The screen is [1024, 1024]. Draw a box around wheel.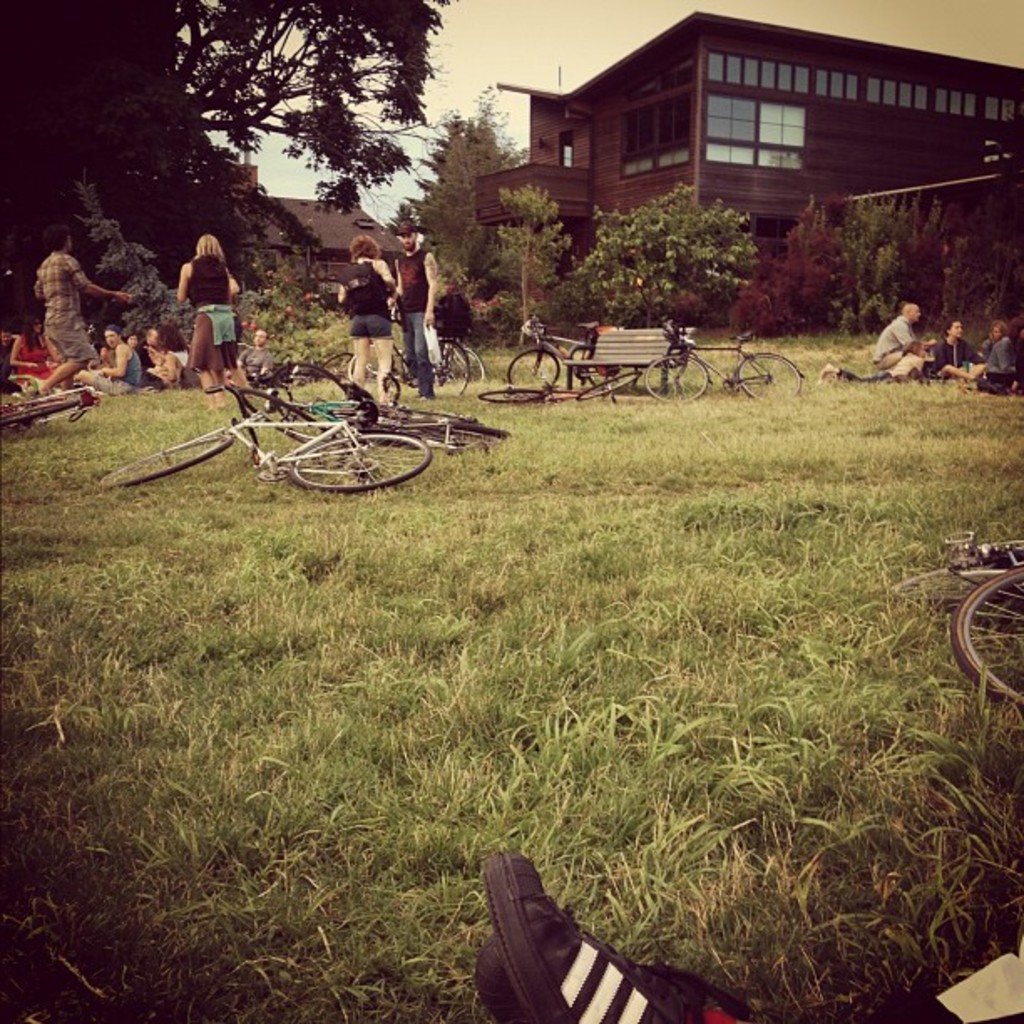
(x1=480, y1=388, x2=540, y2=407).
